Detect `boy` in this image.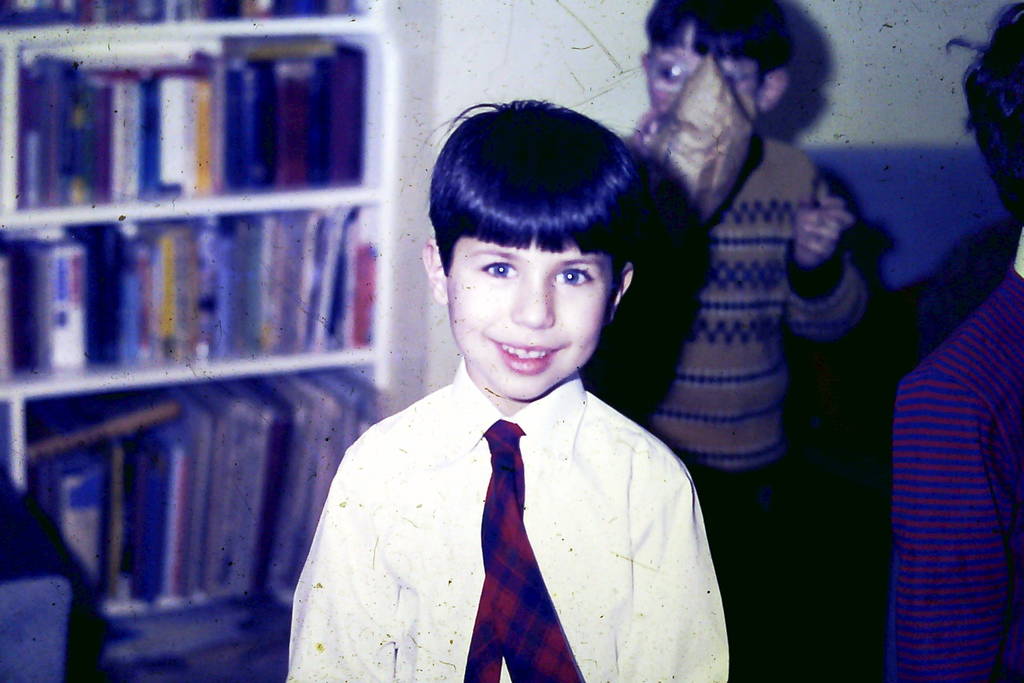
Detection: region(584, 1, 880, 617).
